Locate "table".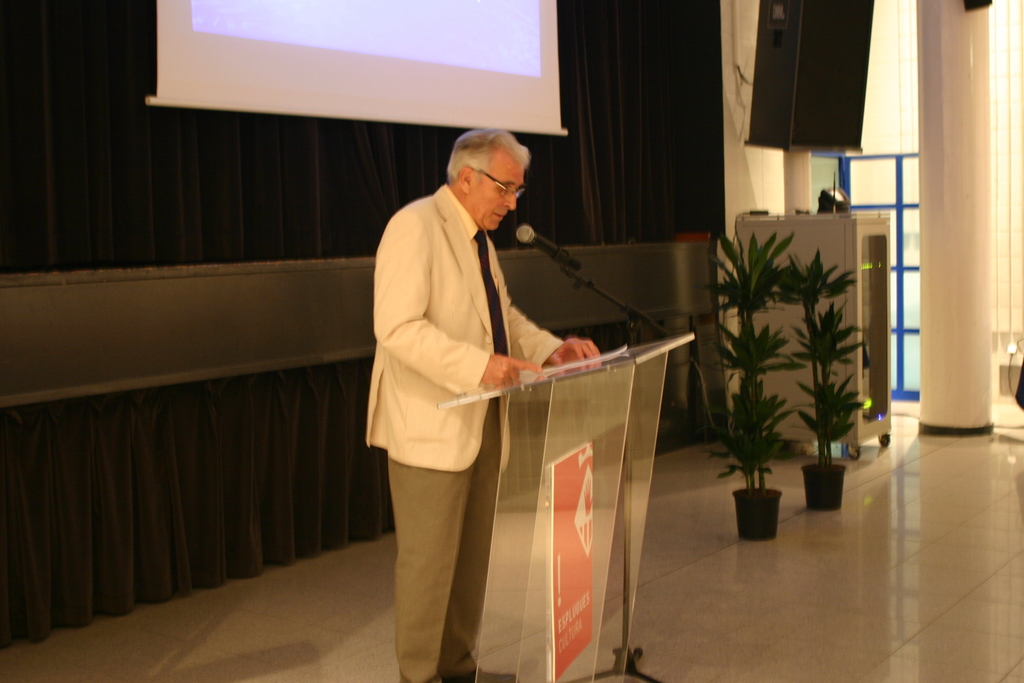
Bounding box: bbox=(438, 333, 694, 682).
